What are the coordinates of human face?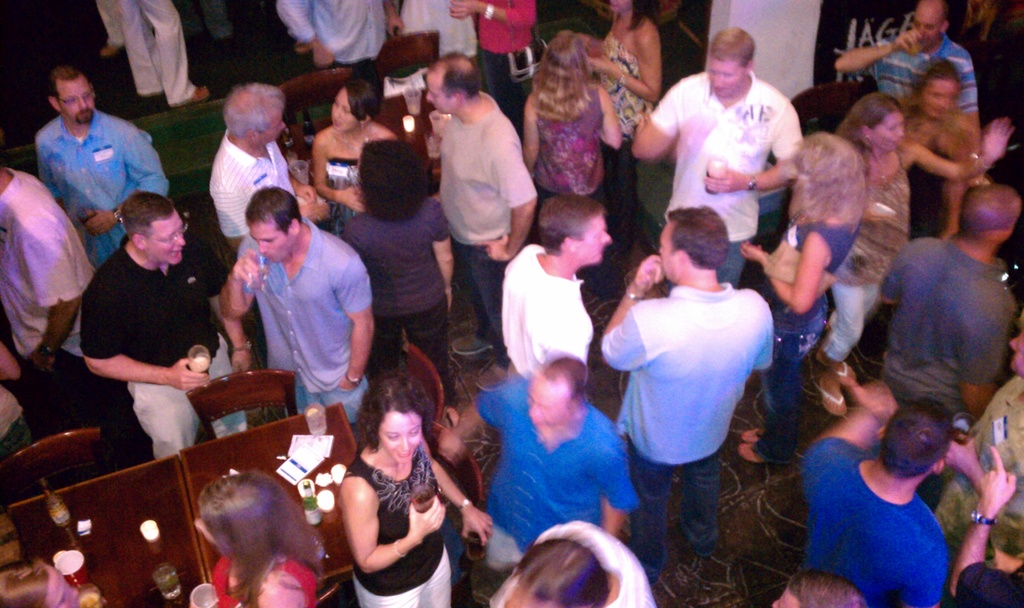
872:114:902:148.
